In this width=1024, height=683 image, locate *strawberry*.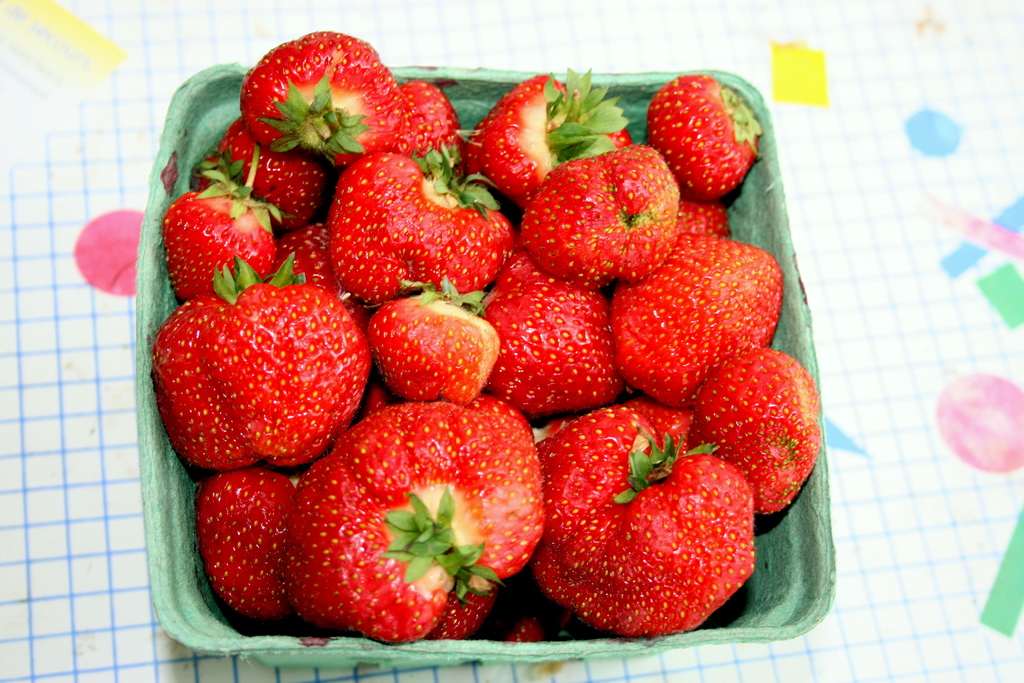
Bounding box: <box>296,403,547,642</box>.
